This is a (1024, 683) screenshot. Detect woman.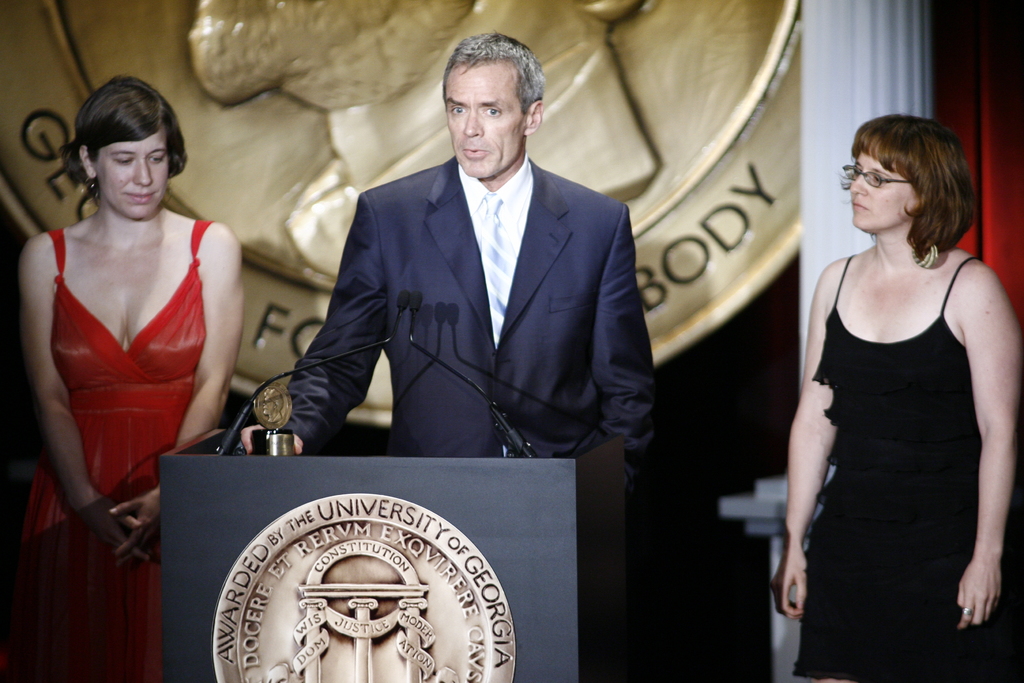
(x1=779, y1=118, x2=1023, y2=682).
